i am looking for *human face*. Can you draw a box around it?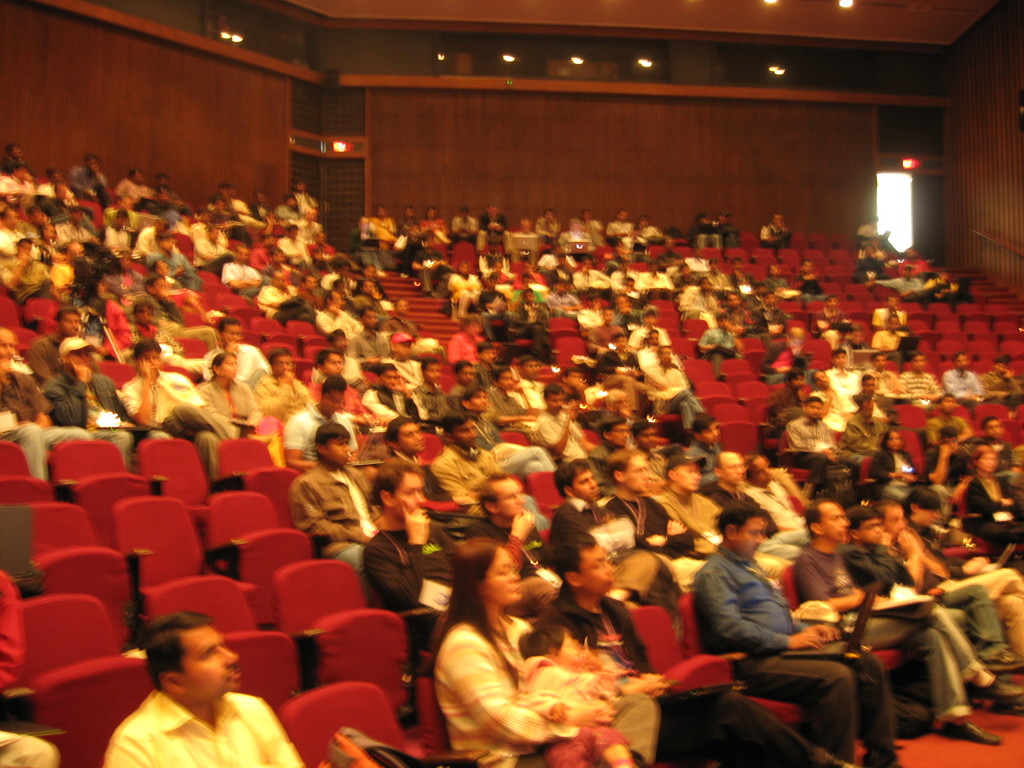
Sure, the bounding box is [left=333, top=439, right=349, bottom=463].
